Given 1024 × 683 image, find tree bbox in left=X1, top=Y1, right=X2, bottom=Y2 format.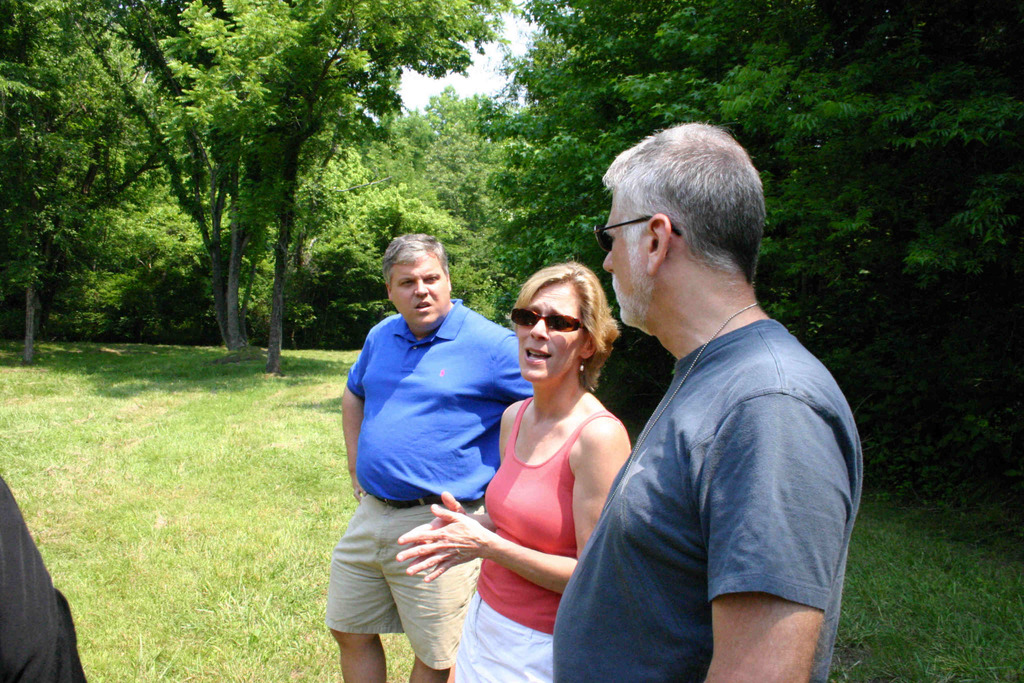
left=0, top=0, right=172, bottom=371.
